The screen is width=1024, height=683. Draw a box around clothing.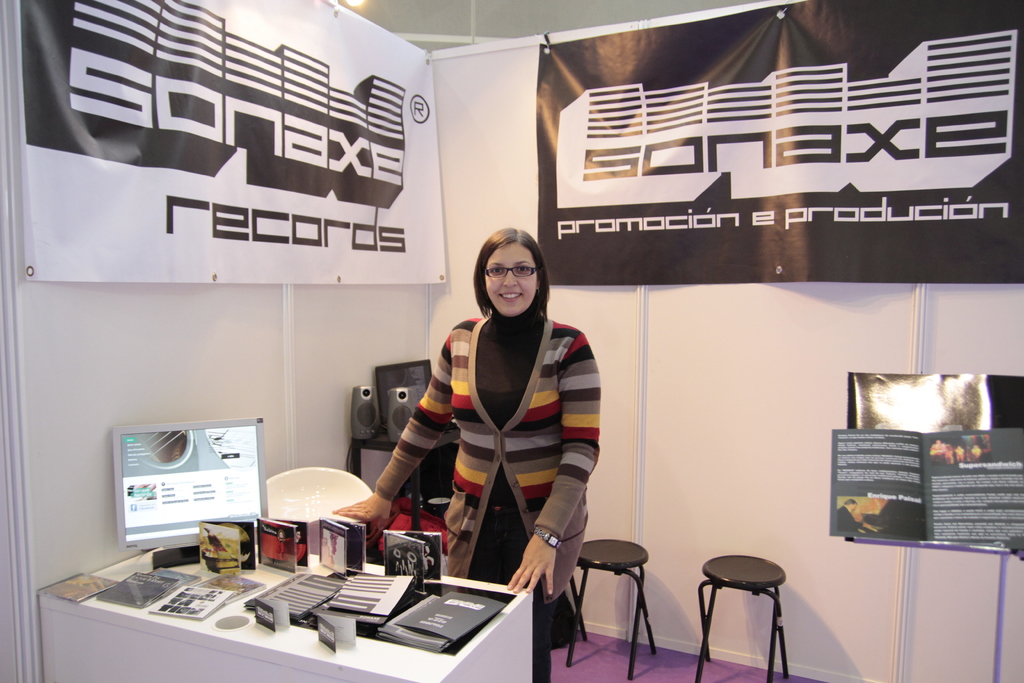
{"x1": 955, "y1": 447, "x2": 964, "y2": 461}.
